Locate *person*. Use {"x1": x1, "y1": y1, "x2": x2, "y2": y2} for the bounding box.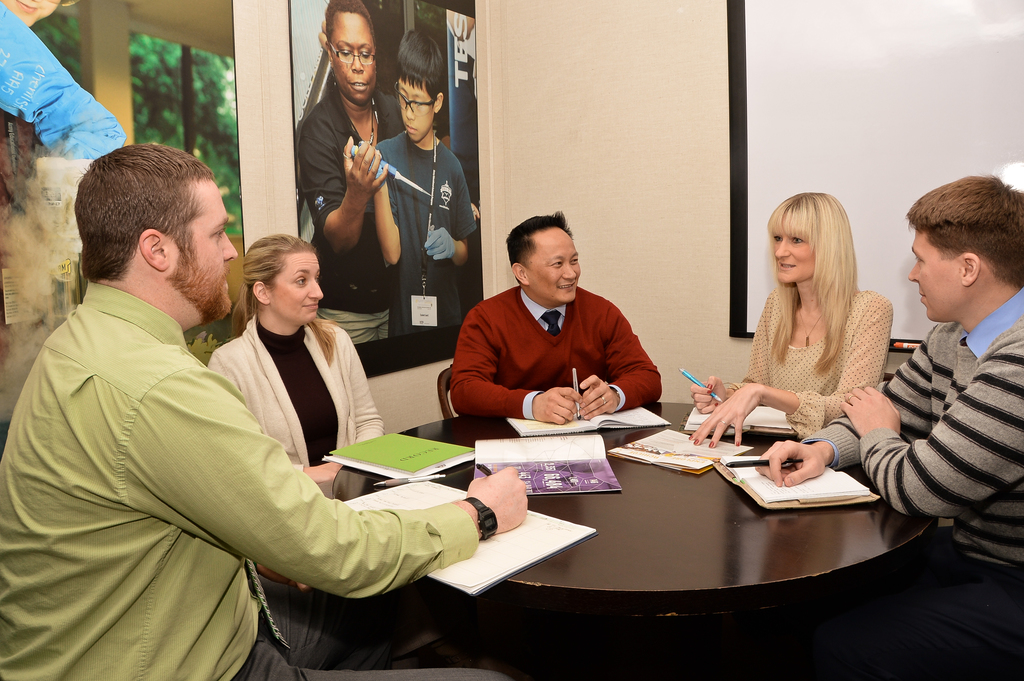
{"x1": 756, "y1": 177, "x2": 1023, "y2": 680}.
